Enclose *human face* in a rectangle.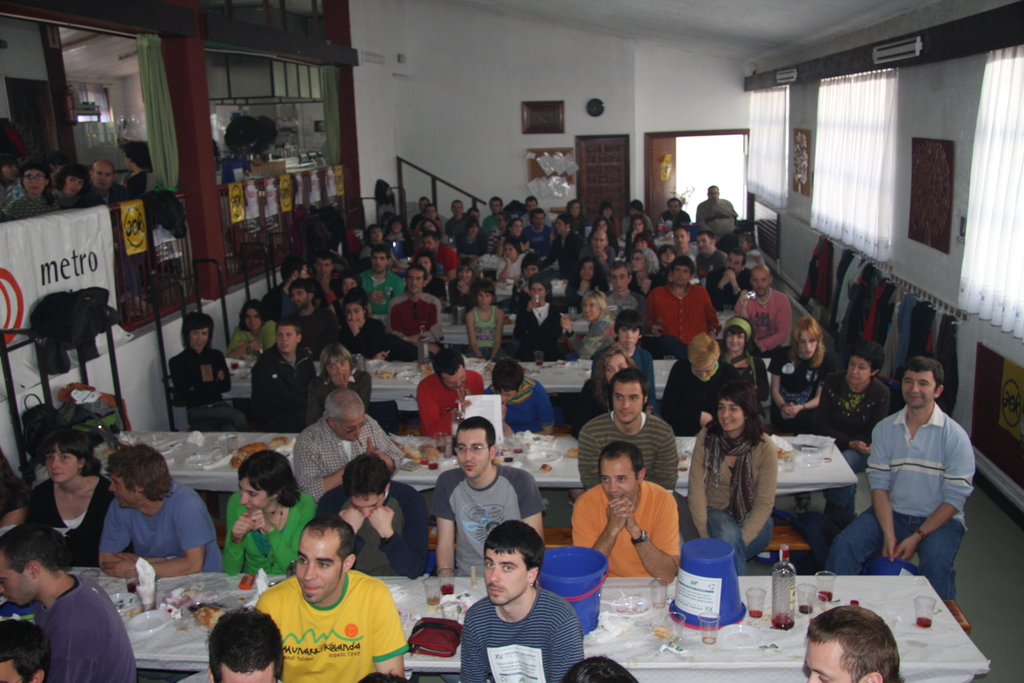
crop(582, 262, 595, 279).
